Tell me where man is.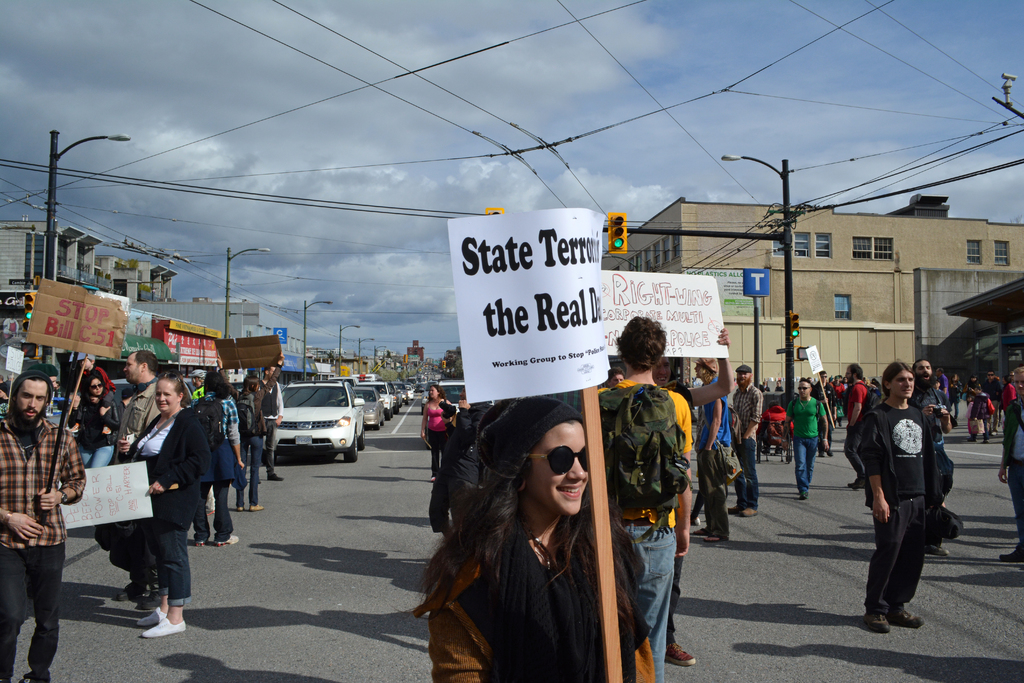
man is at (x1=732, y1=362, x2=765, y2=520).
